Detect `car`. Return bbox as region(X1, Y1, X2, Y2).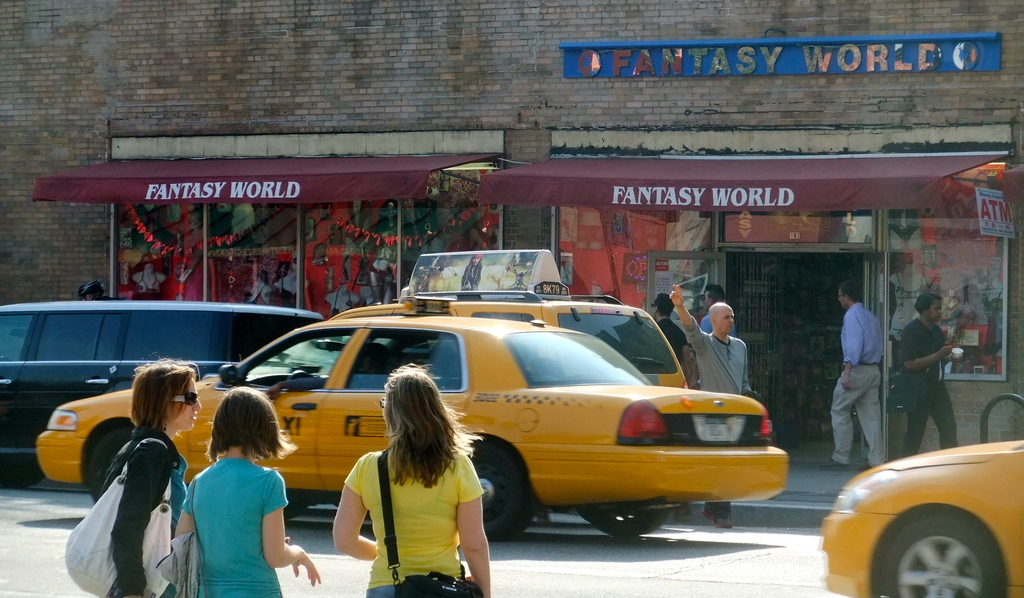
region(336, 287, 687, 385).
